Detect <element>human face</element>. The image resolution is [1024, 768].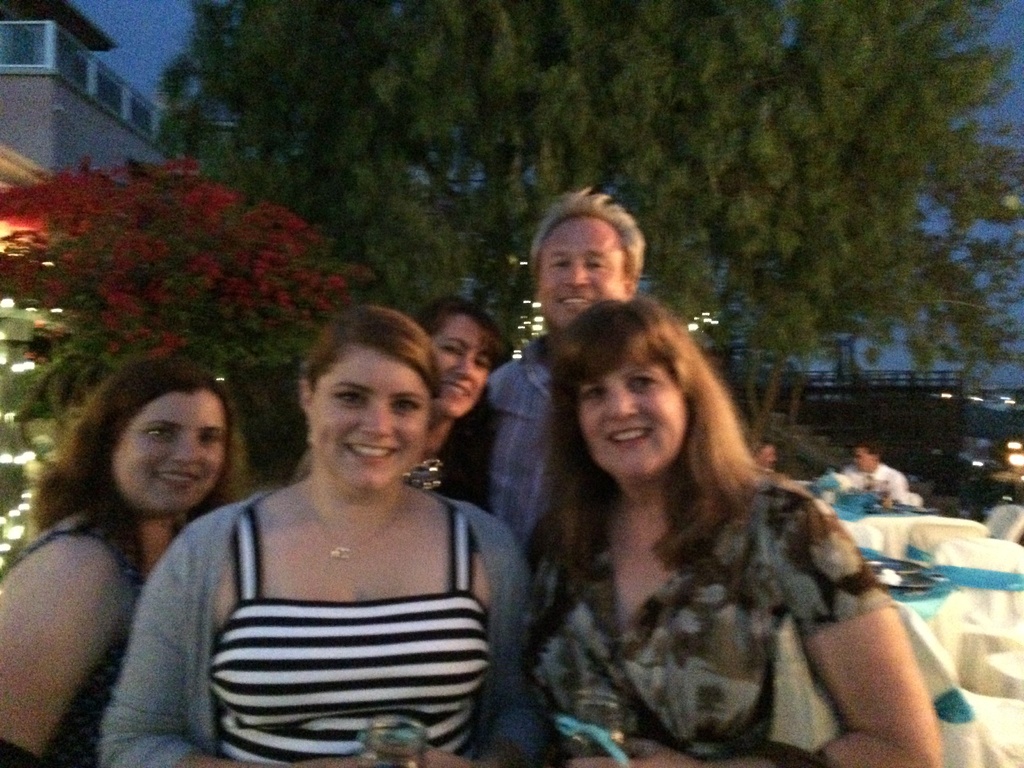
435,315,488,423.
